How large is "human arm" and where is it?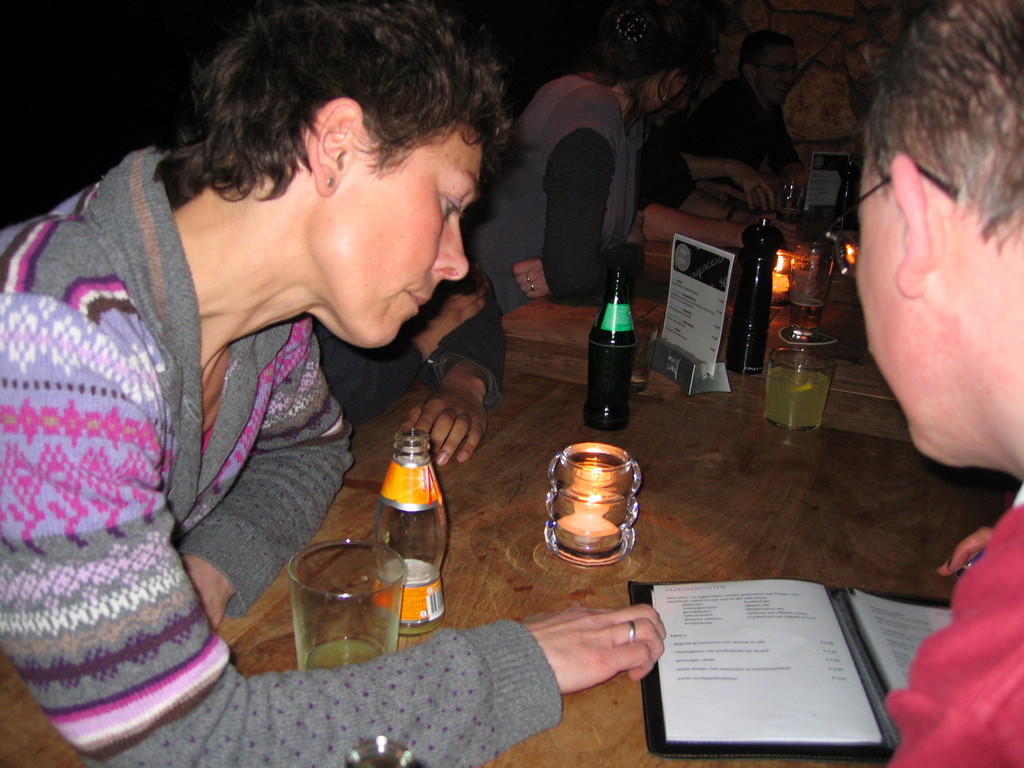
Bounding box: l=543, t=94, r=652, b=308.
